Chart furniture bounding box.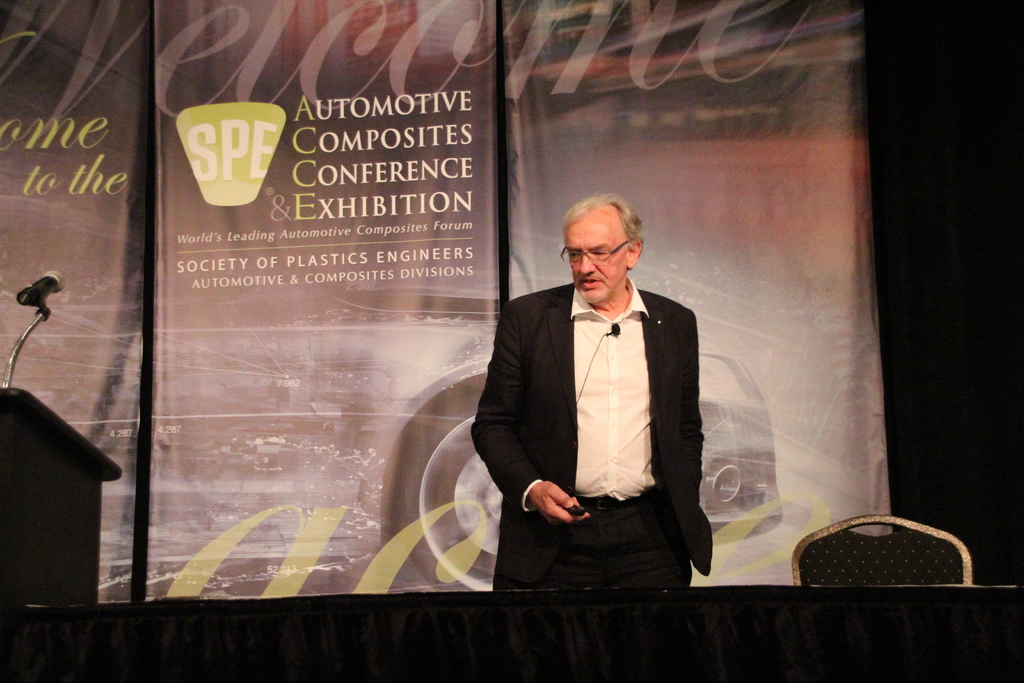
Charted: bbox=(792, 513, 970, 586).
